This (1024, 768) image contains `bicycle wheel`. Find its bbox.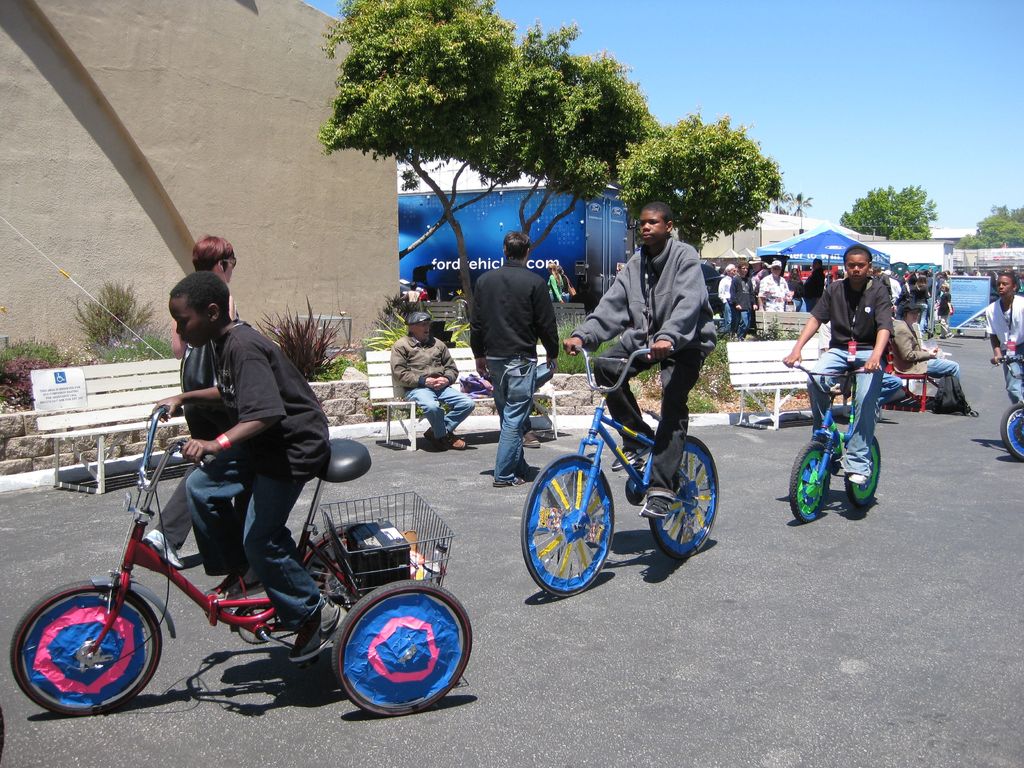
BBox(1000, 399, 1023, 467).
